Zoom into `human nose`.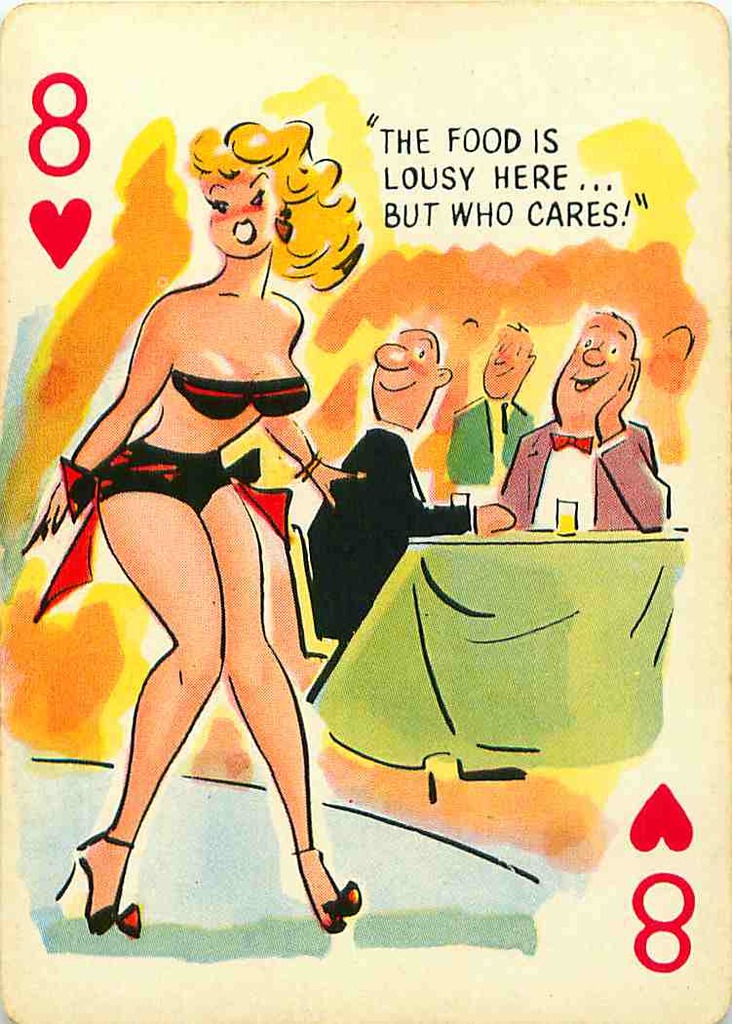
Zoom target: box(231, 204, 250, 225).
